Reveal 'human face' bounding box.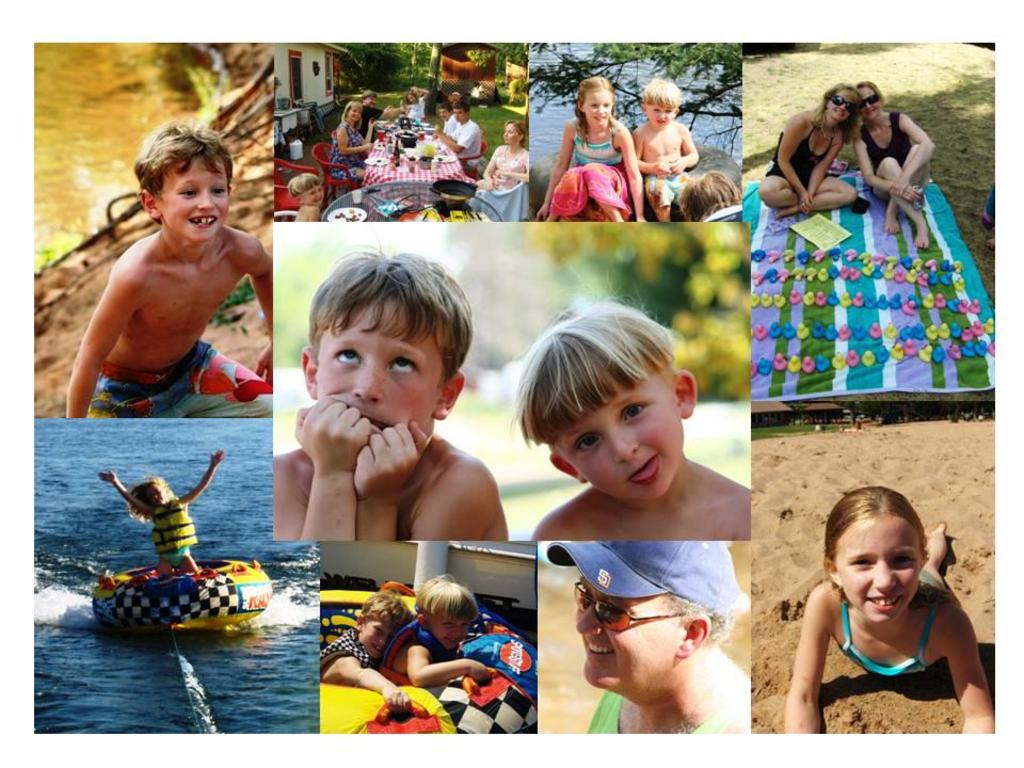
Revealed: 822,85,857,125.
